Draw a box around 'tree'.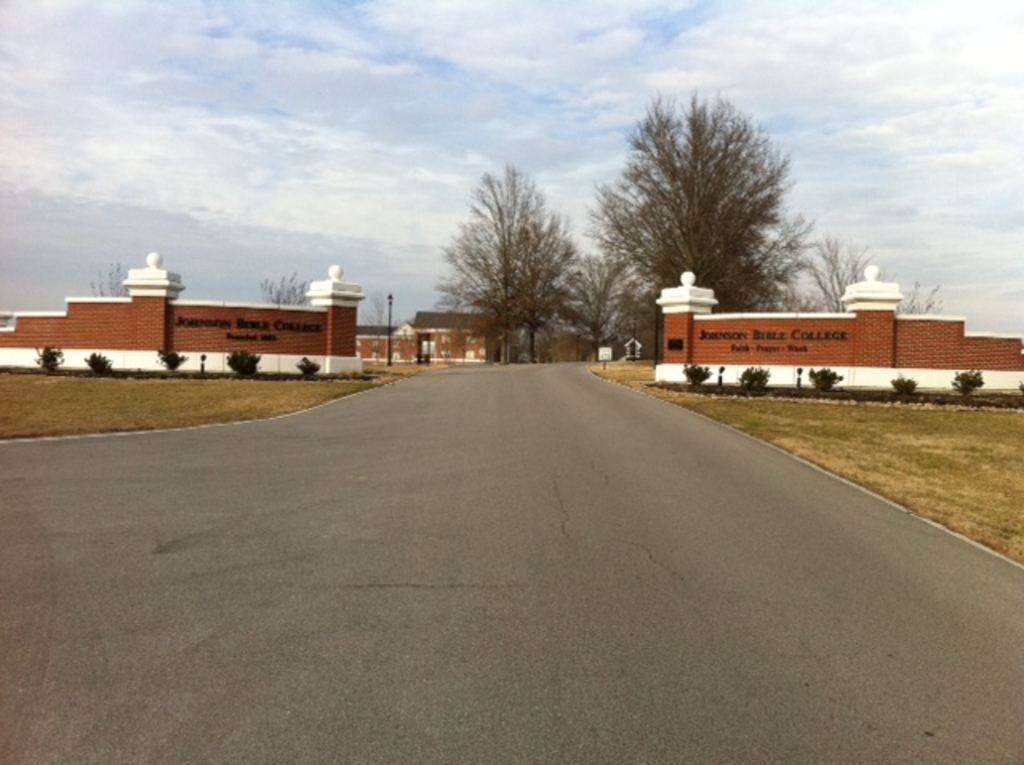
box(558, 243, 642, 371).
